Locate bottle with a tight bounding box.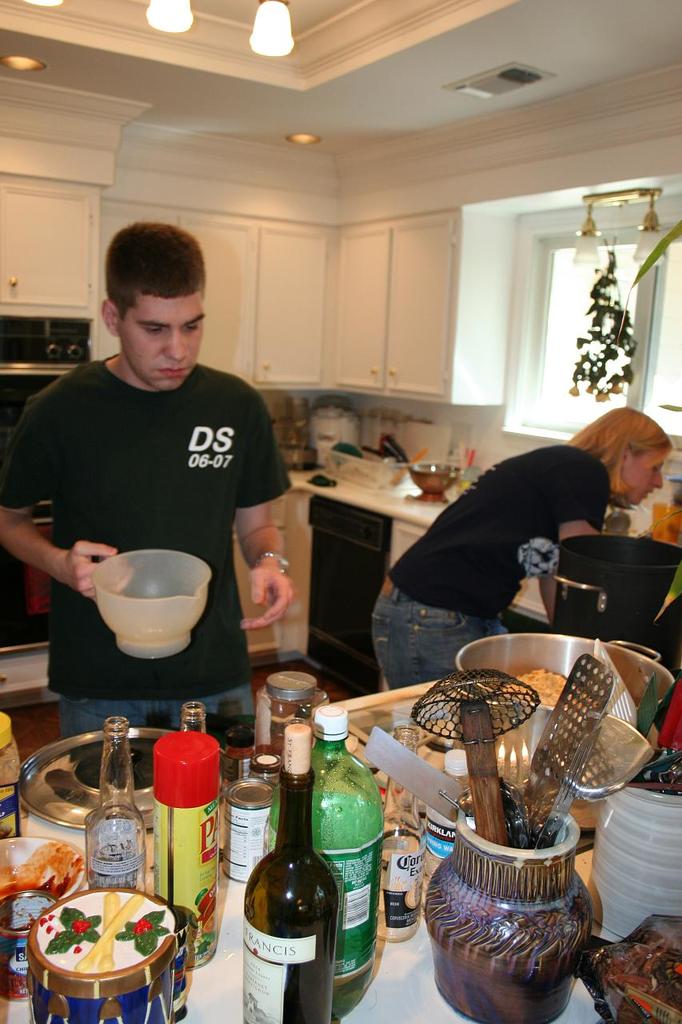
[262, 707, 388, 1012].
